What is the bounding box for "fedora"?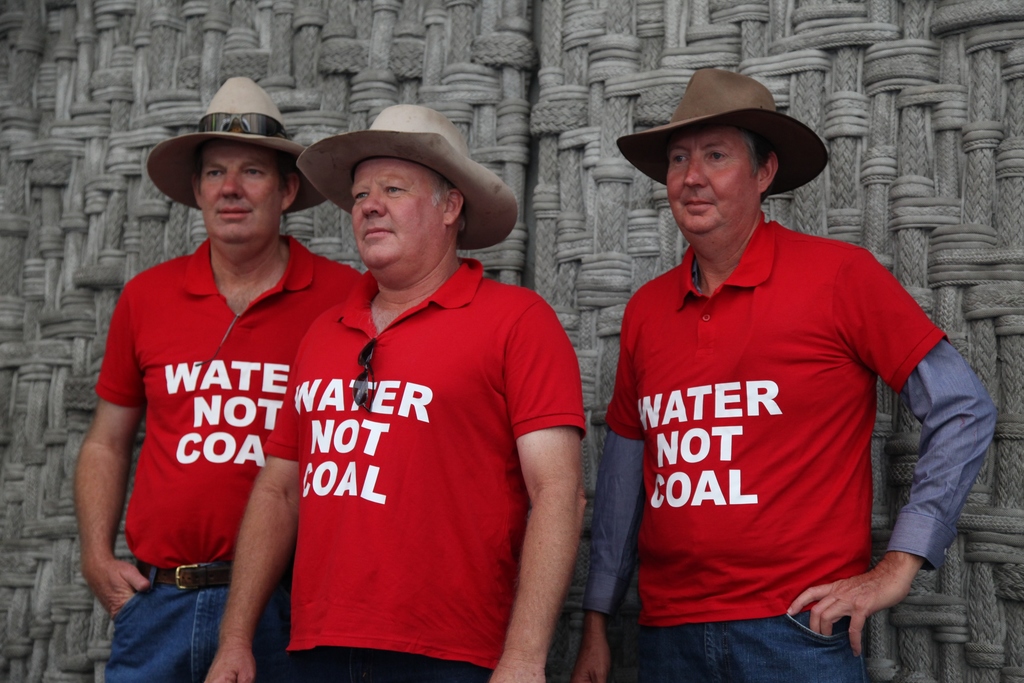
pyautogui.locateOnScreen(148, 74, 332, 215).
